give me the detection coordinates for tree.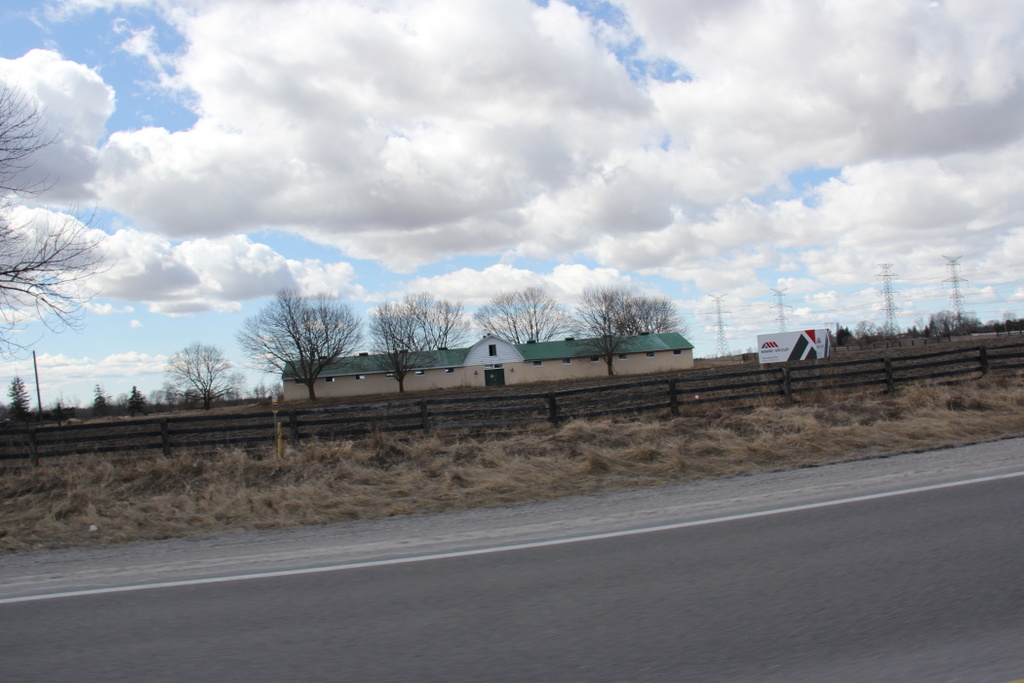
x1=0 y1=79 x2=111 y2=357.
